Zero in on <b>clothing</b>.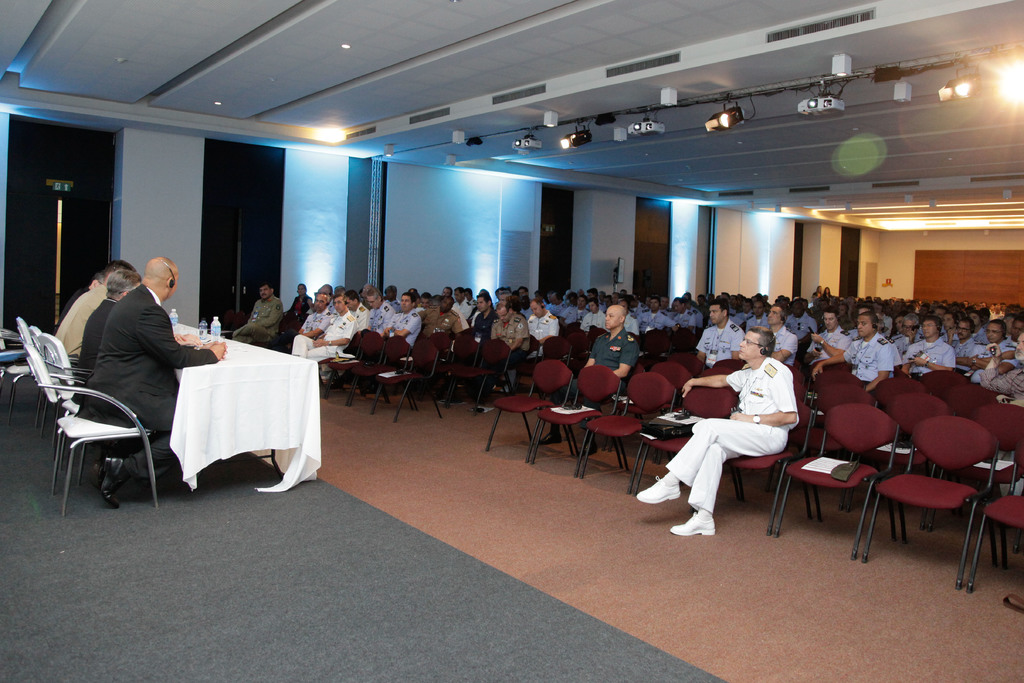
Zeroed in: 353, 304, 369, 324.
